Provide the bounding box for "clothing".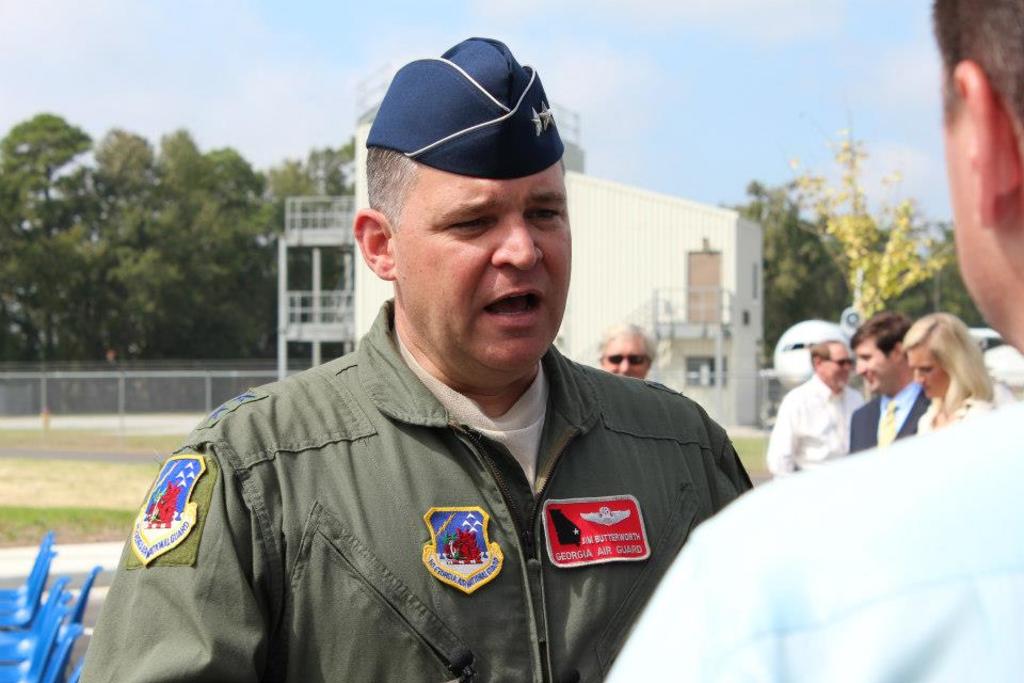
852,394,935,446.
